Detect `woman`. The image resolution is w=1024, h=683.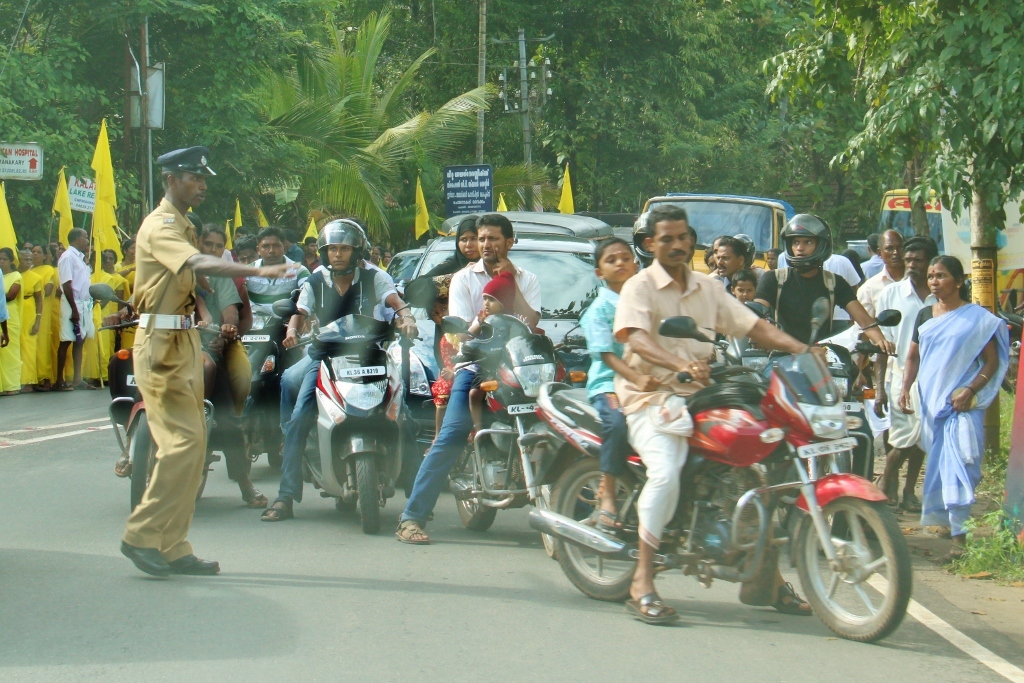
[x1=94, y1=248, x2=129, y2=383].
